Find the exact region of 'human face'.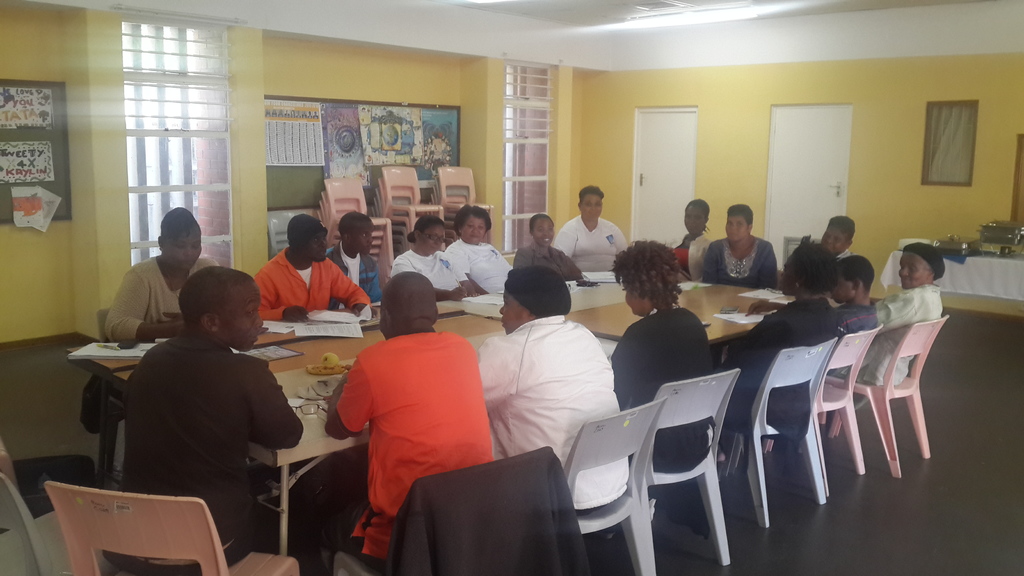
Exact region: locate(460, 214, 485, 239).
